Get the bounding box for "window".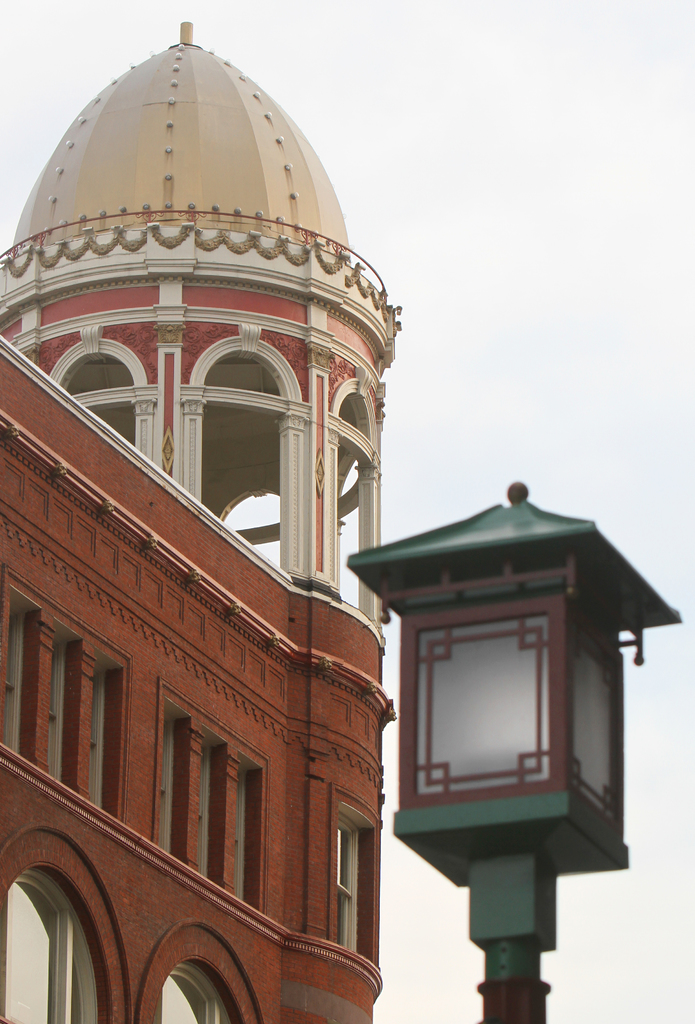
154/962/249/1023.
